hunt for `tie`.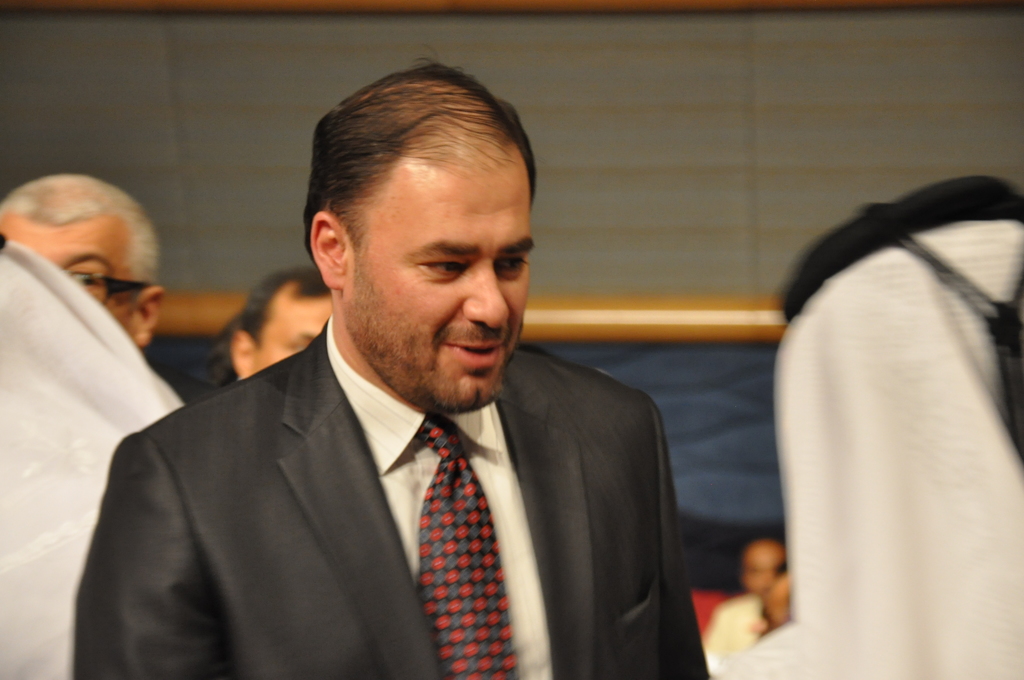
Hunted down at 418/403/511/679.
